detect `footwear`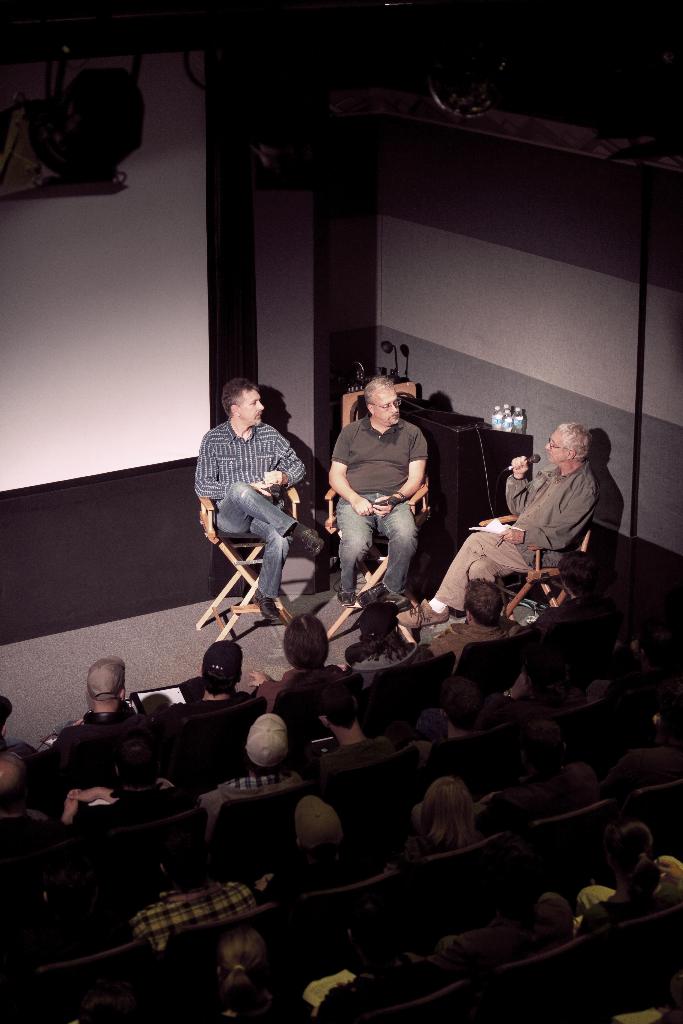
(x1=335, y1=584, x2=356, y2=608)
